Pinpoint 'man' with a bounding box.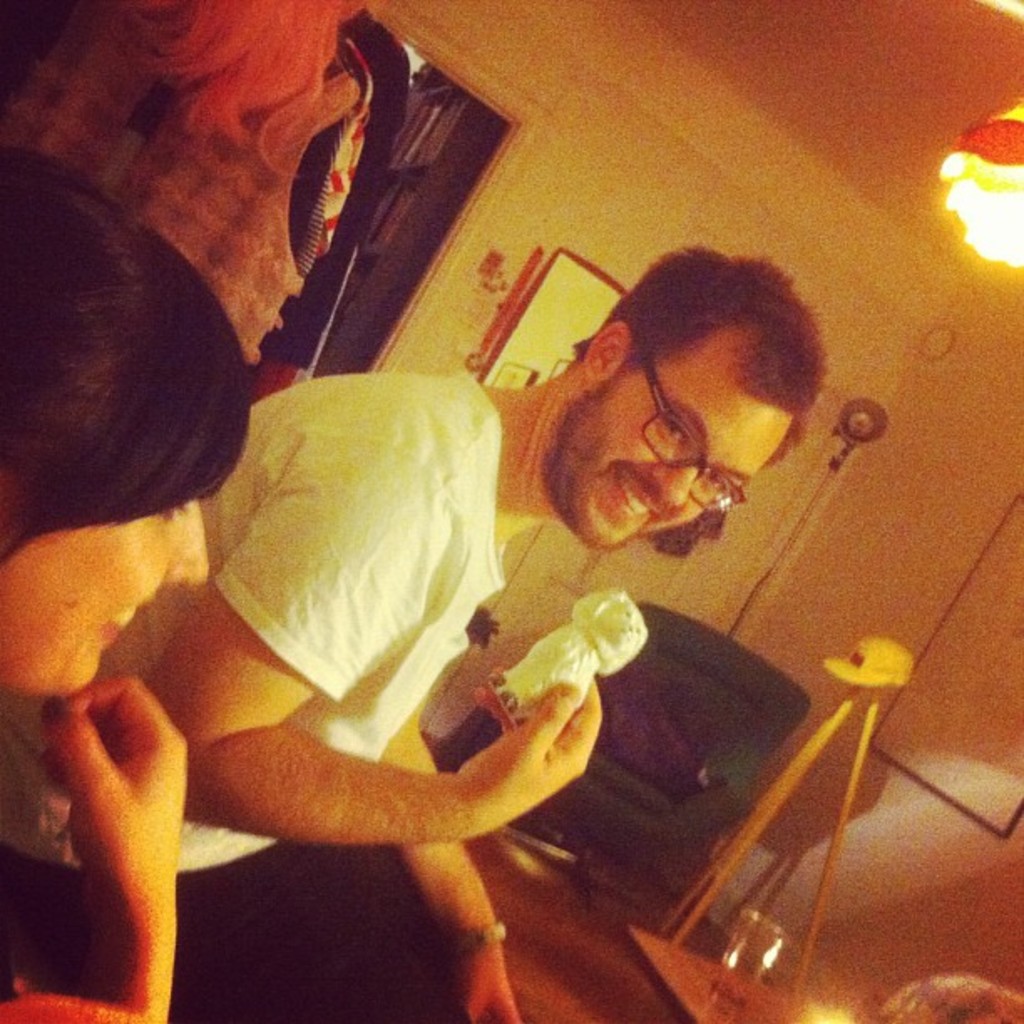
x1=0 y1=264 x2=810 y2=1022.
